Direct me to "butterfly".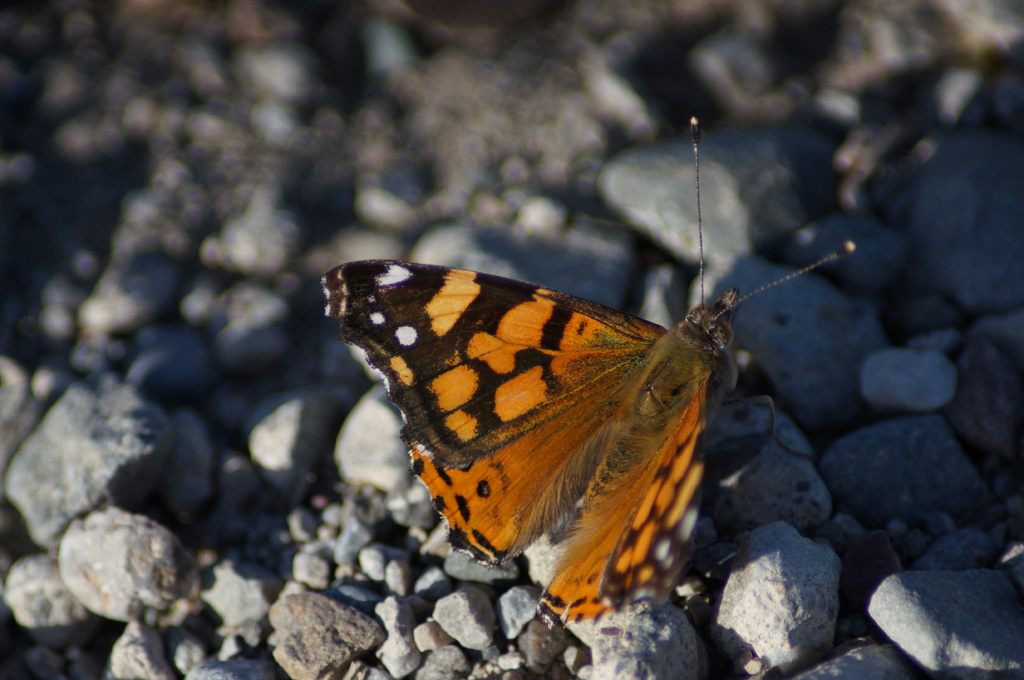
Direction: 340,172,807,633.
